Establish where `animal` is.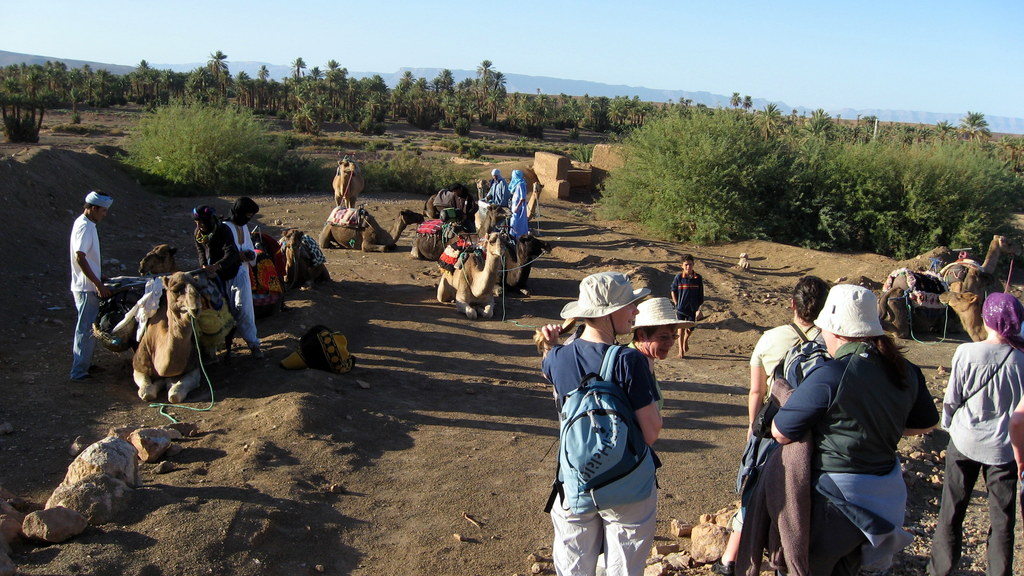
Established at x1=279, y1=228, x2=330, y2=298.
